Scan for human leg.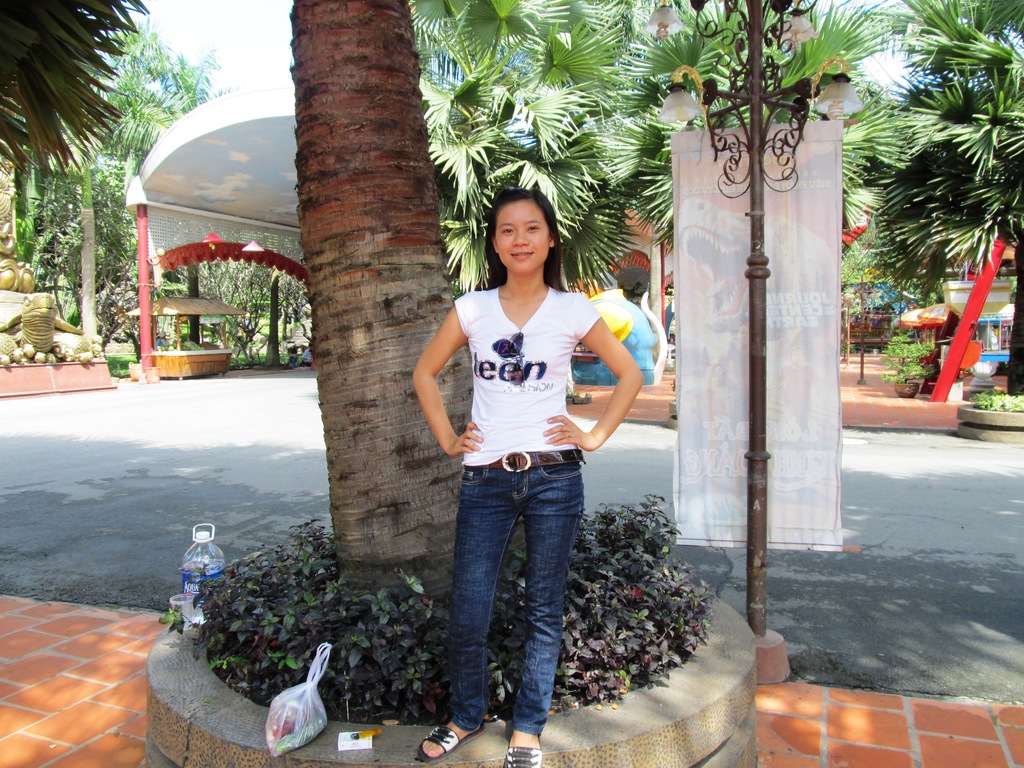
Scan result: bbox=(508, 452, 587, 767).
